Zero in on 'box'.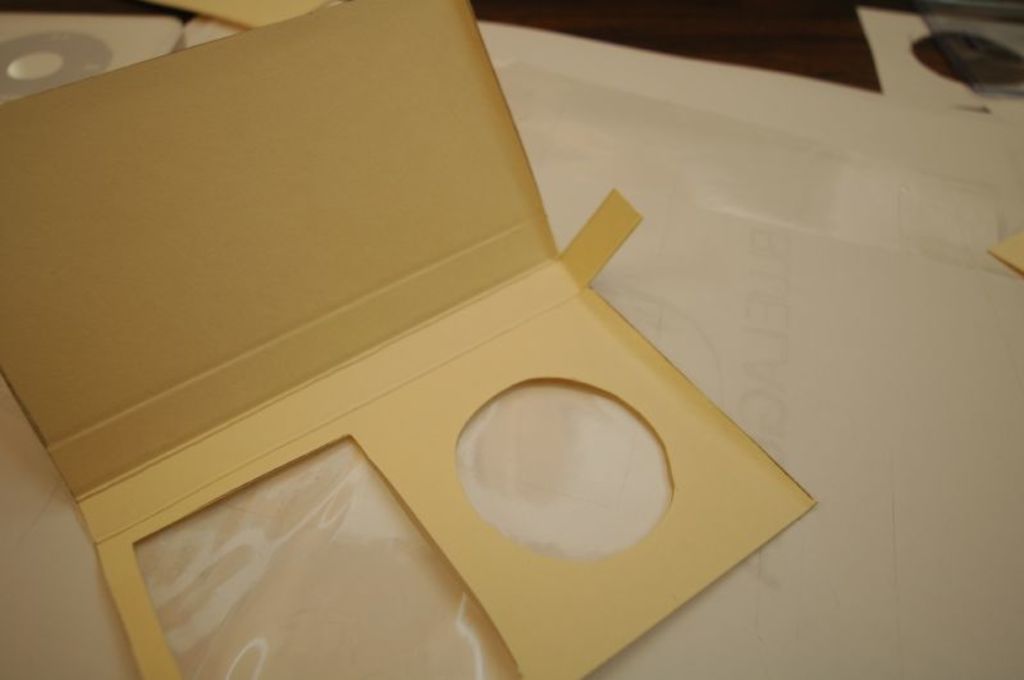
Zeroed in: (0,0,814,679).
